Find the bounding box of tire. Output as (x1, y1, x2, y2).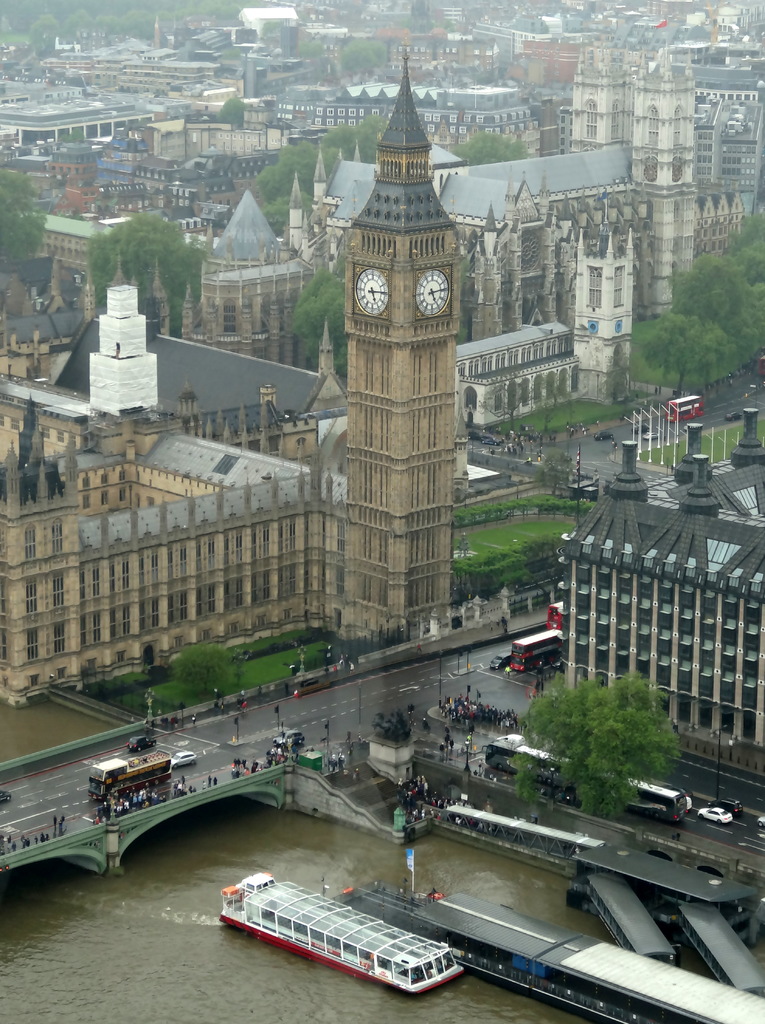
(714, 819, 723, 828).
